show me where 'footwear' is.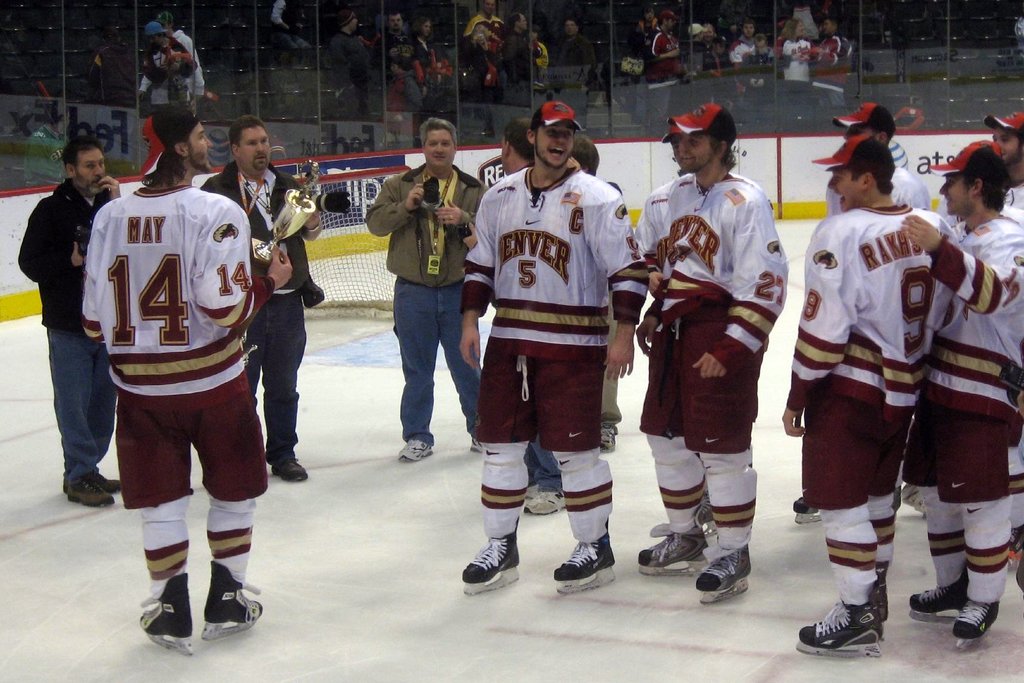
'footwear' is at 398 436 431 463.
